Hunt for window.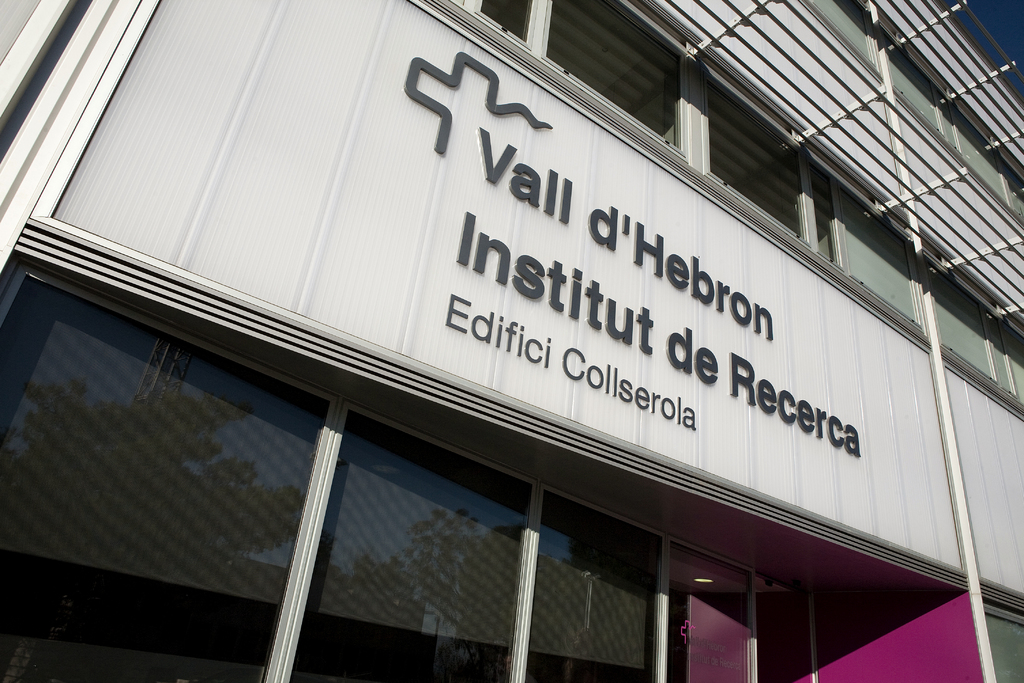
Hunted down at bbox=(1004, 318, 1023, 409).
